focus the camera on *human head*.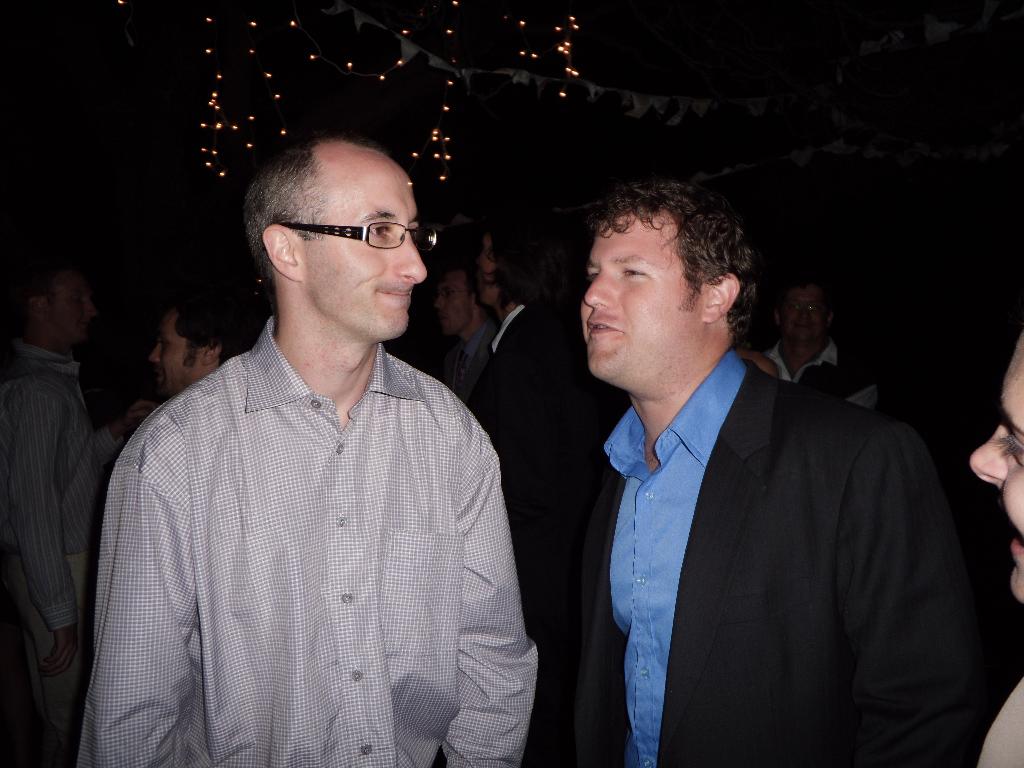
Focus region: (30, 271, 92, 352).
